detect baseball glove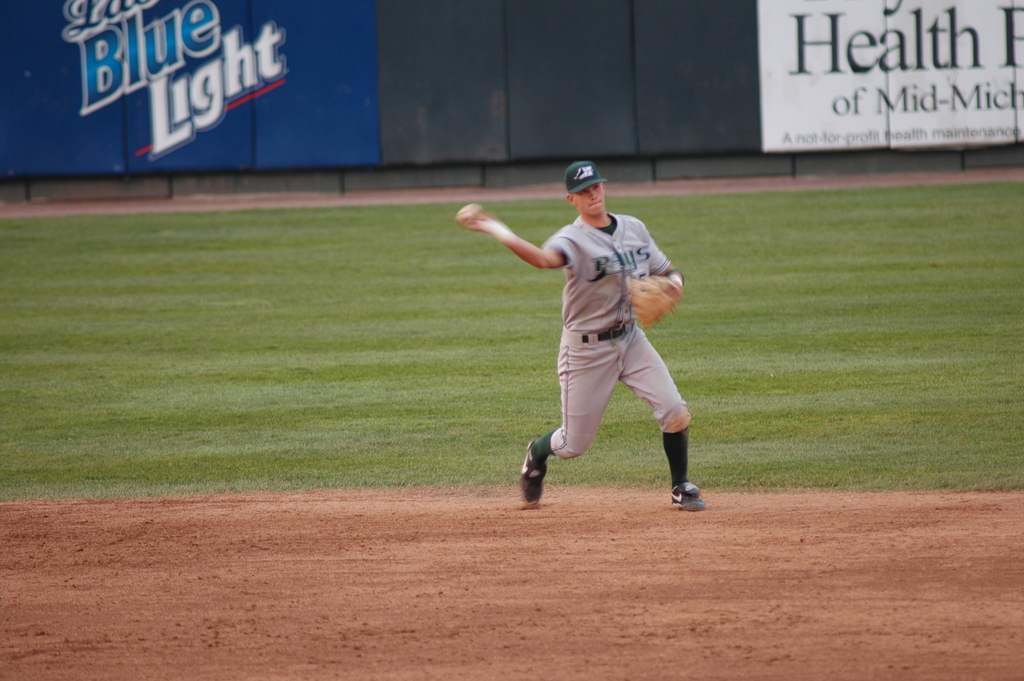
left=628, top=273, right=684, bottom=331
